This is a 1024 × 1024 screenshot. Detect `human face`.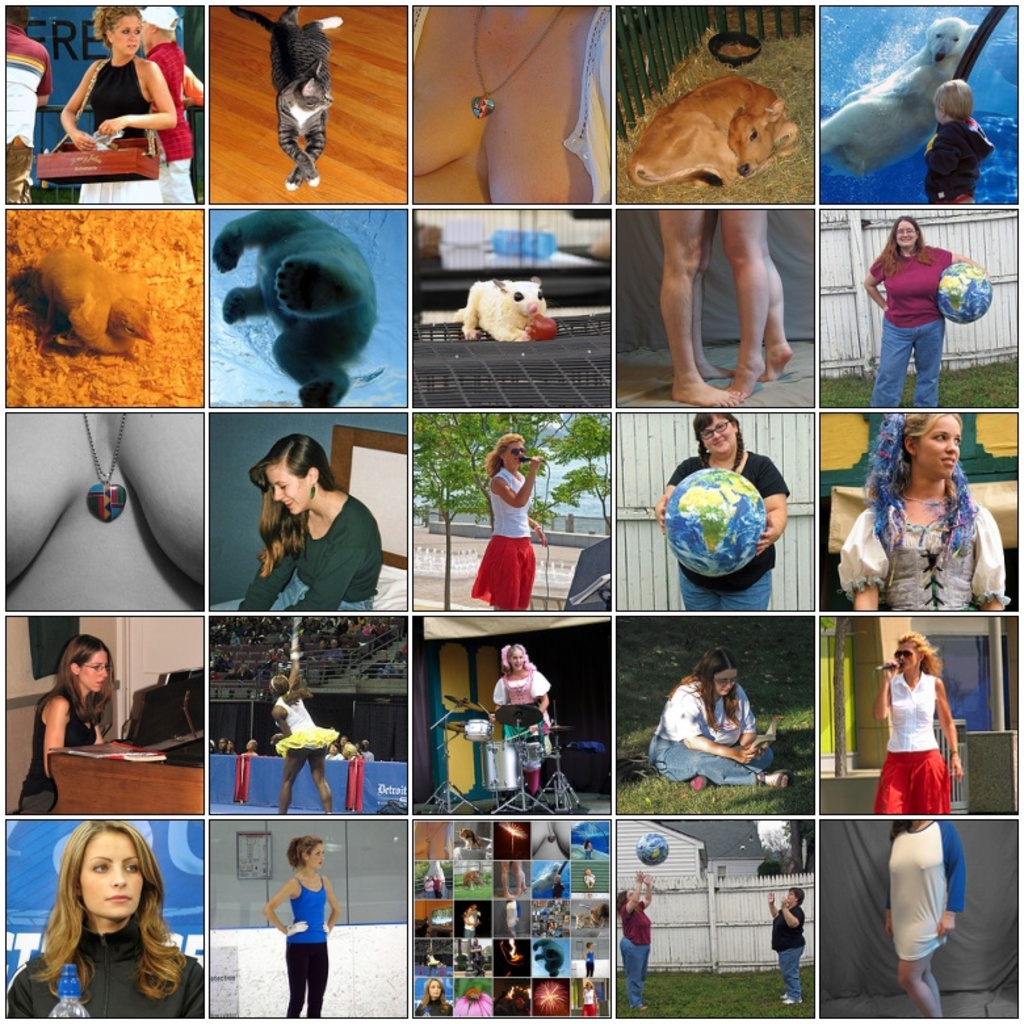
locate(505, 441, 525, 469).
